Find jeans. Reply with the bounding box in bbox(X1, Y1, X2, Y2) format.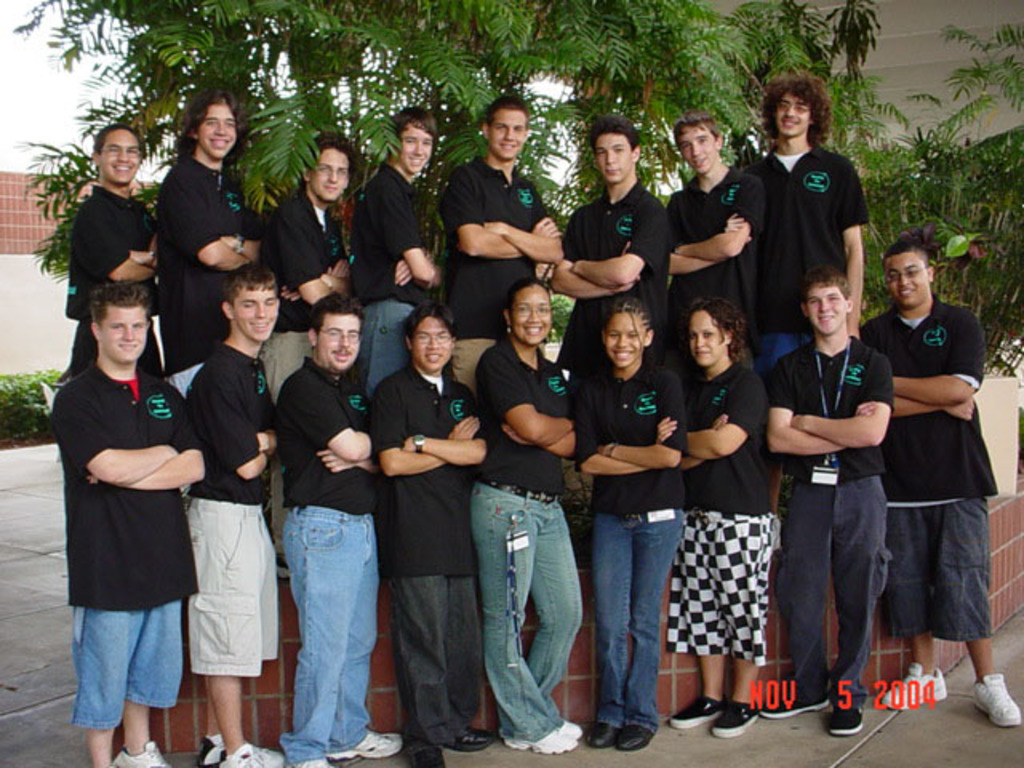
bbox(590, 496, 683, 749).
